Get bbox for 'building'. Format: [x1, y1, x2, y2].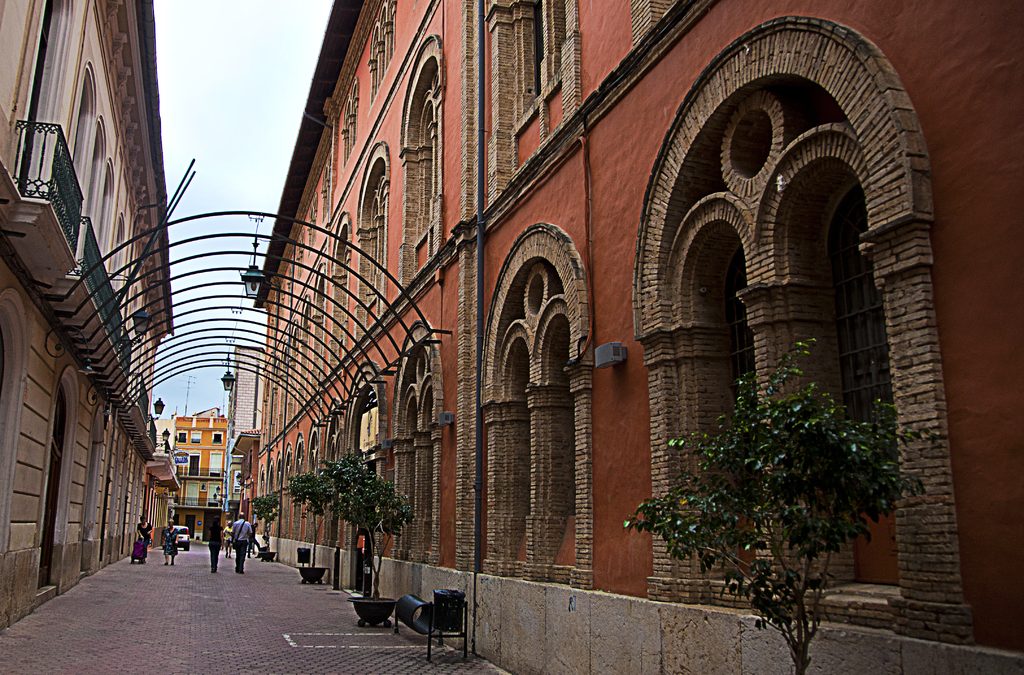
[225, 342, 270, 477].
